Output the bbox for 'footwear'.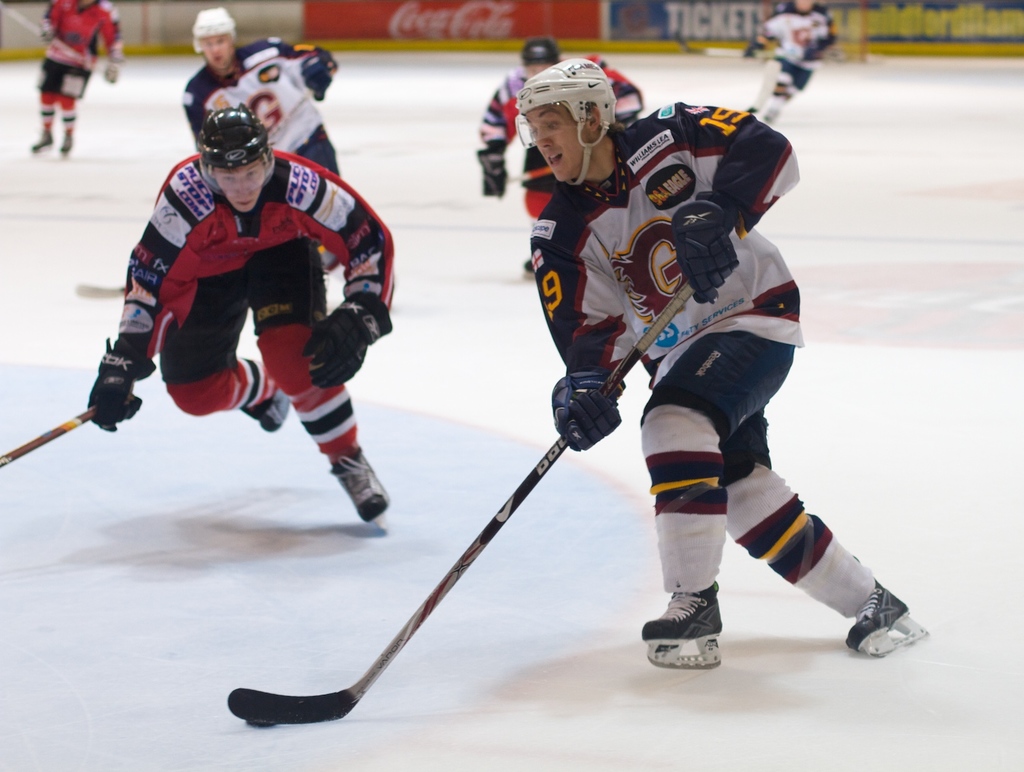
box(29, 130, 50, 146).
